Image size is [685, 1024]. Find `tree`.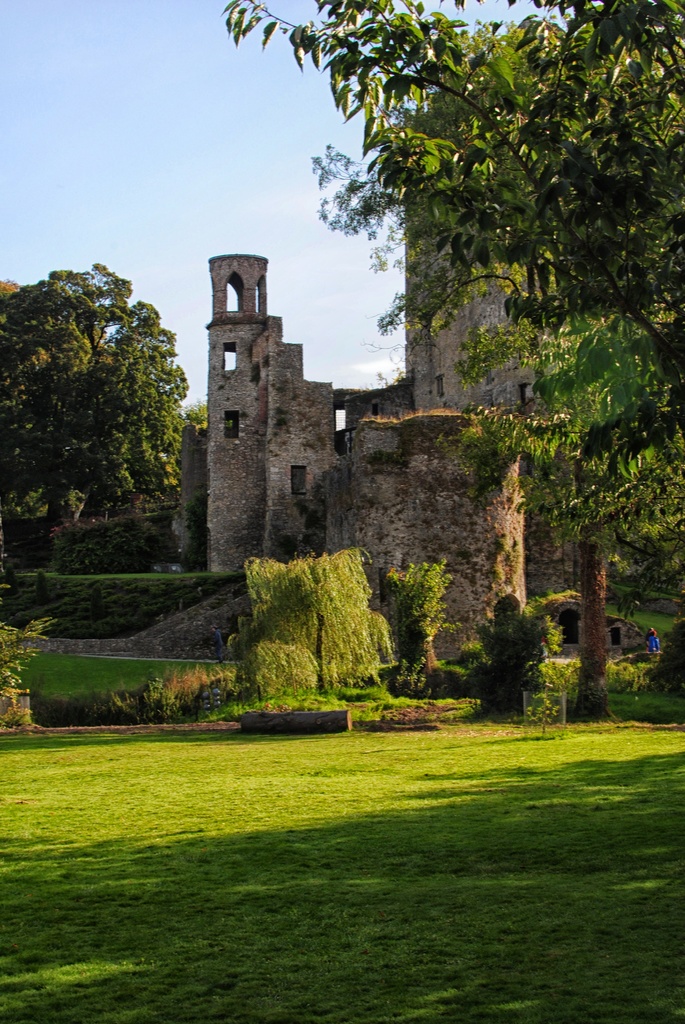
{"left": 219, "top": 0, "right": 684, "bottom": 722}.
